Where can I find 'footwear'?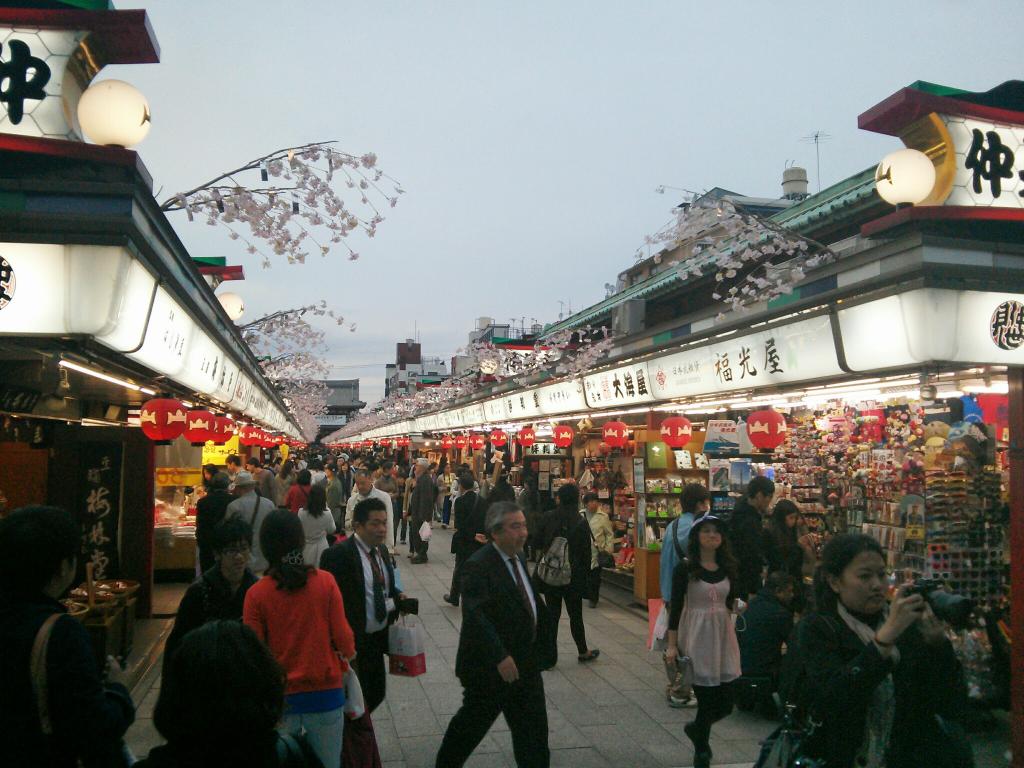
You can find it at [406,551,412,557].
